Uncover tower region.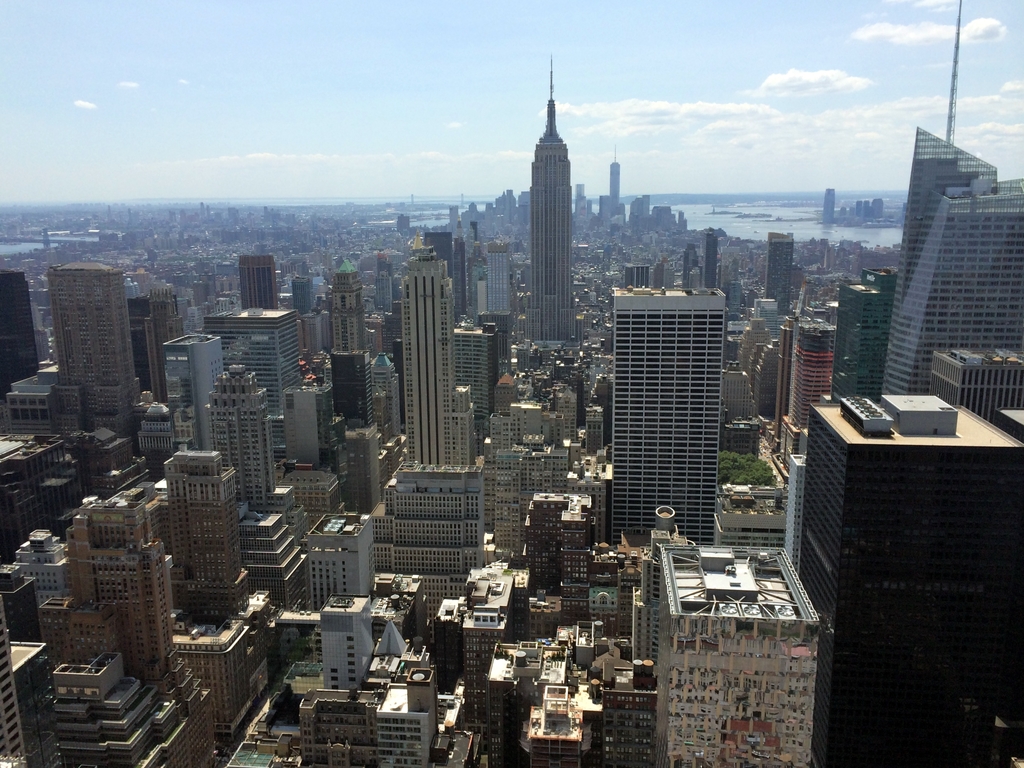
Uncovered: region(154, 325, 220, 453).
